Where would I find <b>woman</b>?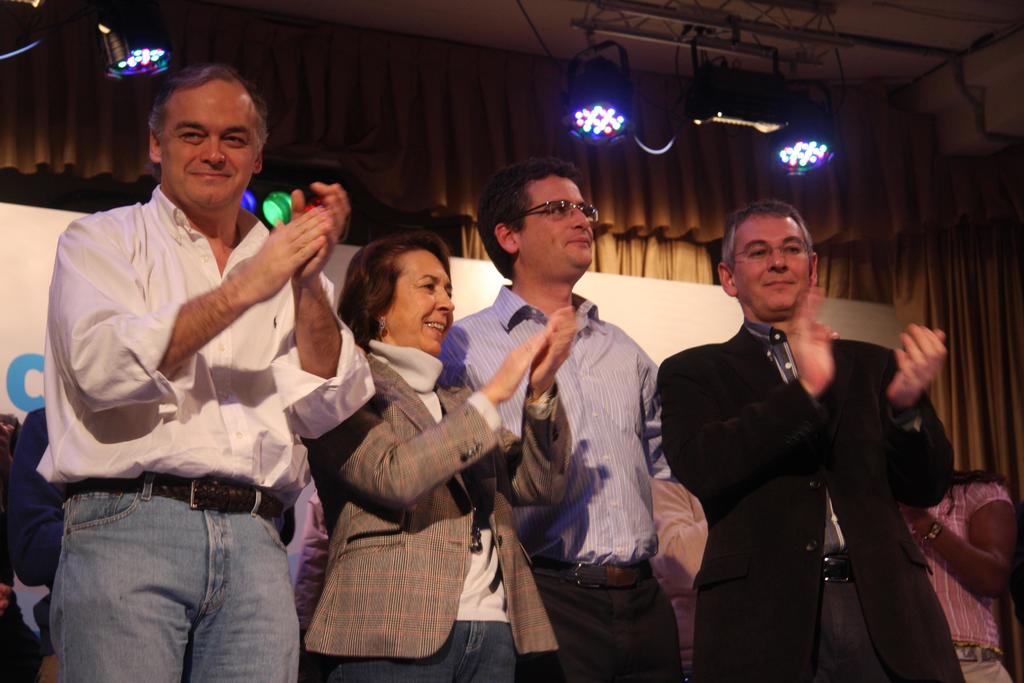
At <box>303,214,525,675</box>.
